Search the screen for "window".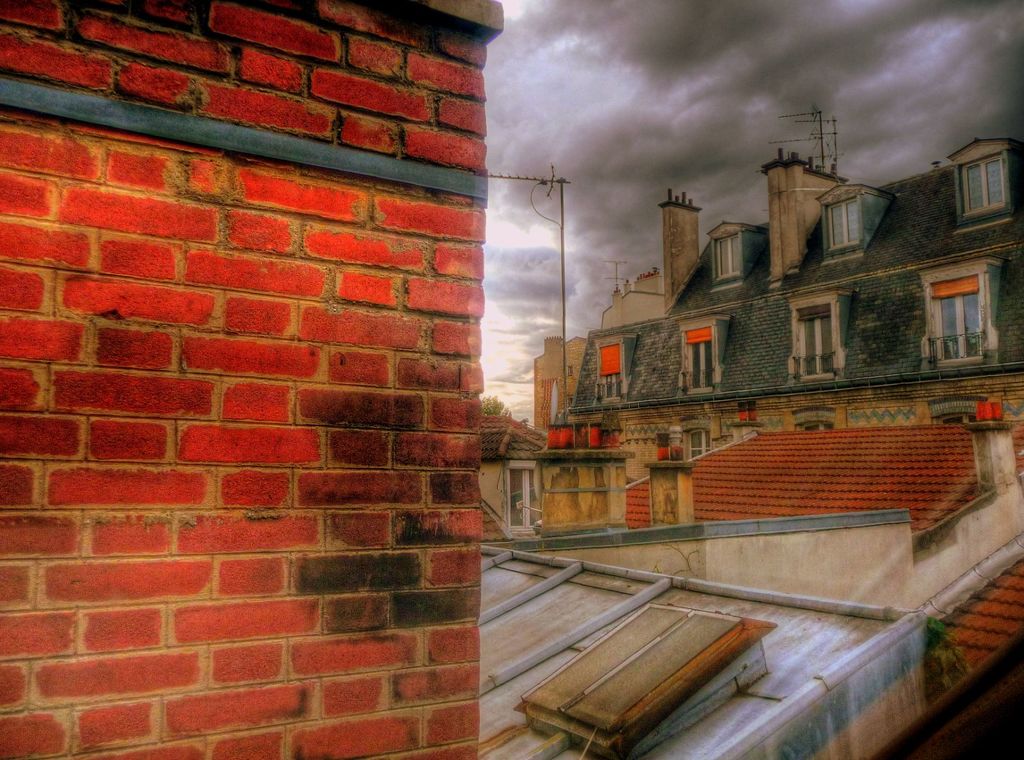
Found at BBox(685, 327, 714, 390).
